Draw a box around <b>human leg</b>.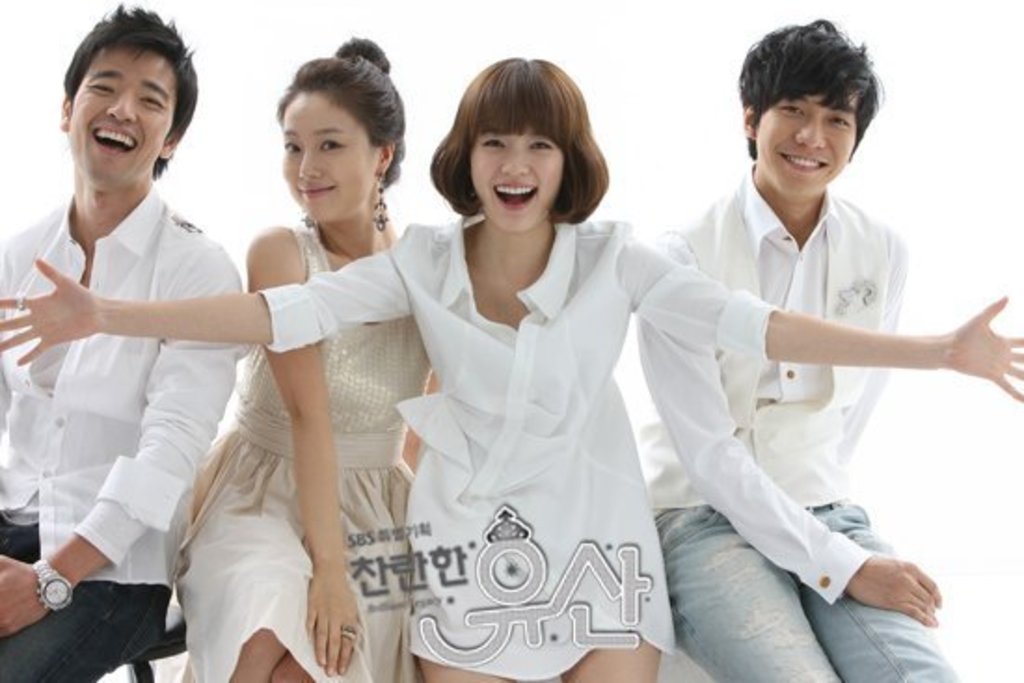
box=[0, 495, 52, 566].
